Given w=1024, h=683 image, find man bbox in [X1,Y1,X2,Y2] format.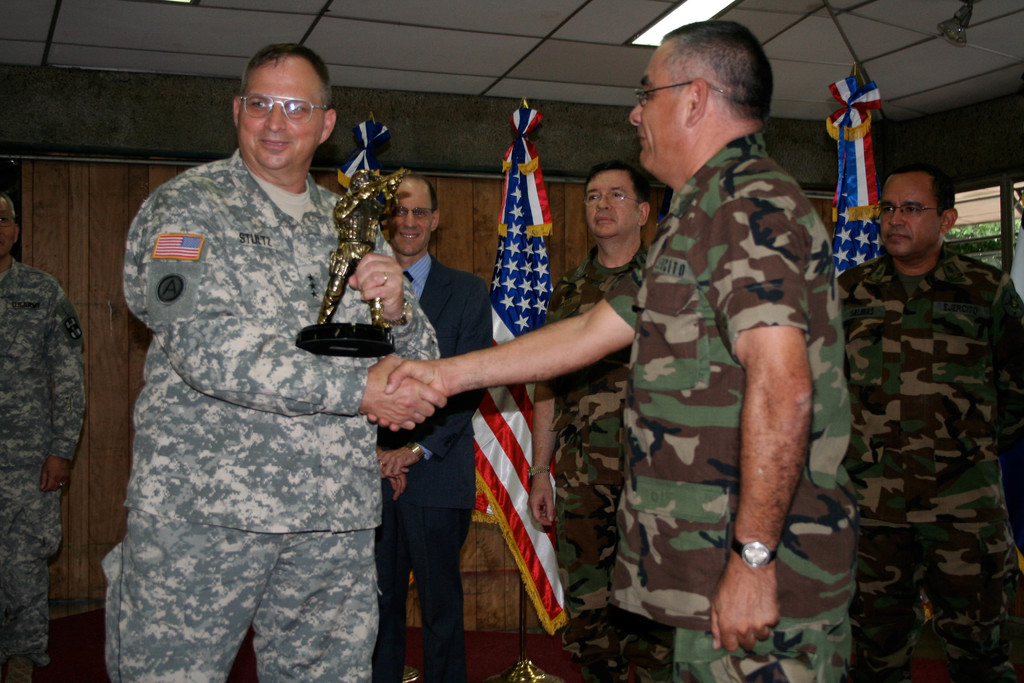
[826,158,1023,682].
